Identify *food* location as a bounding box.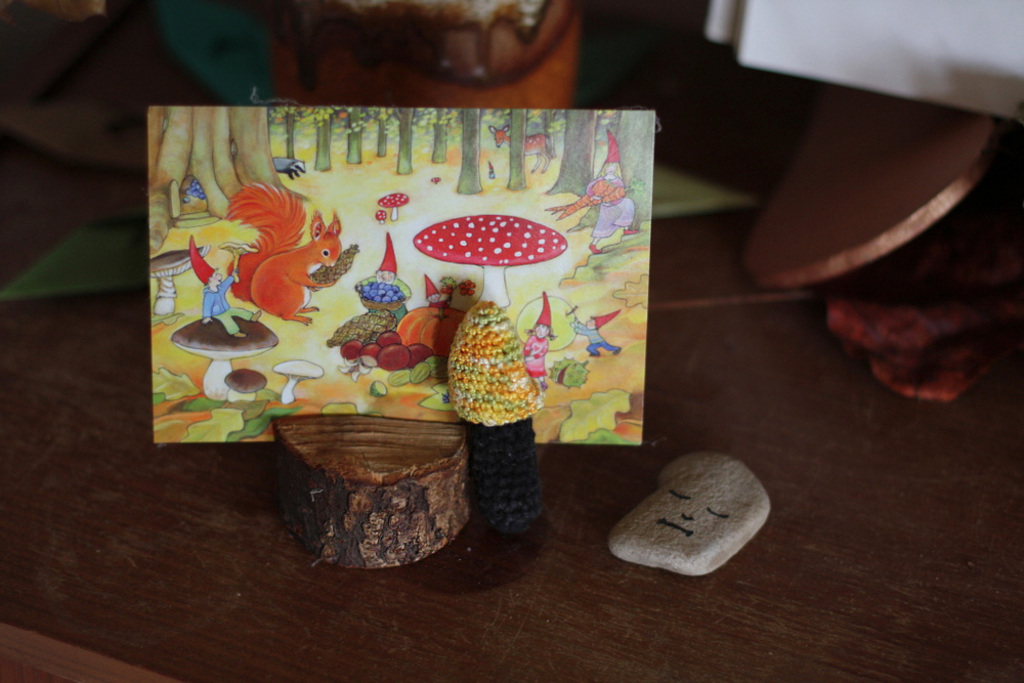
Rect(146, 247, 207, 315).
